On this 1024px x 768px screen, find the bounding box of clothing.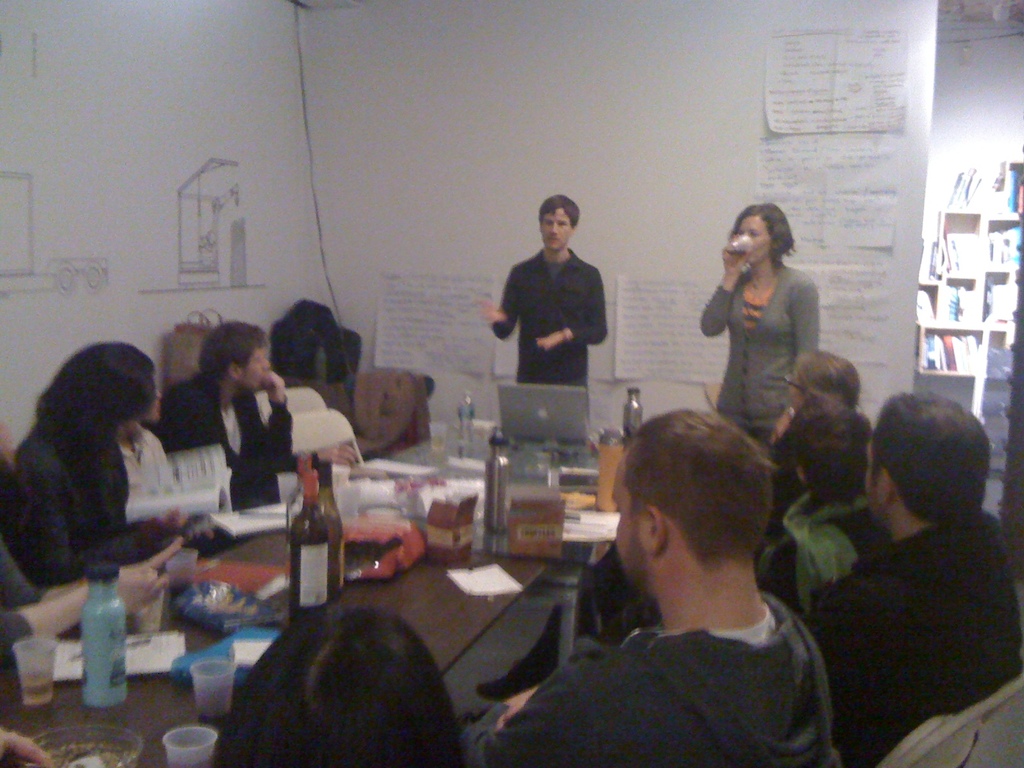
Bounding box: box(757, 482, 899, 617).
